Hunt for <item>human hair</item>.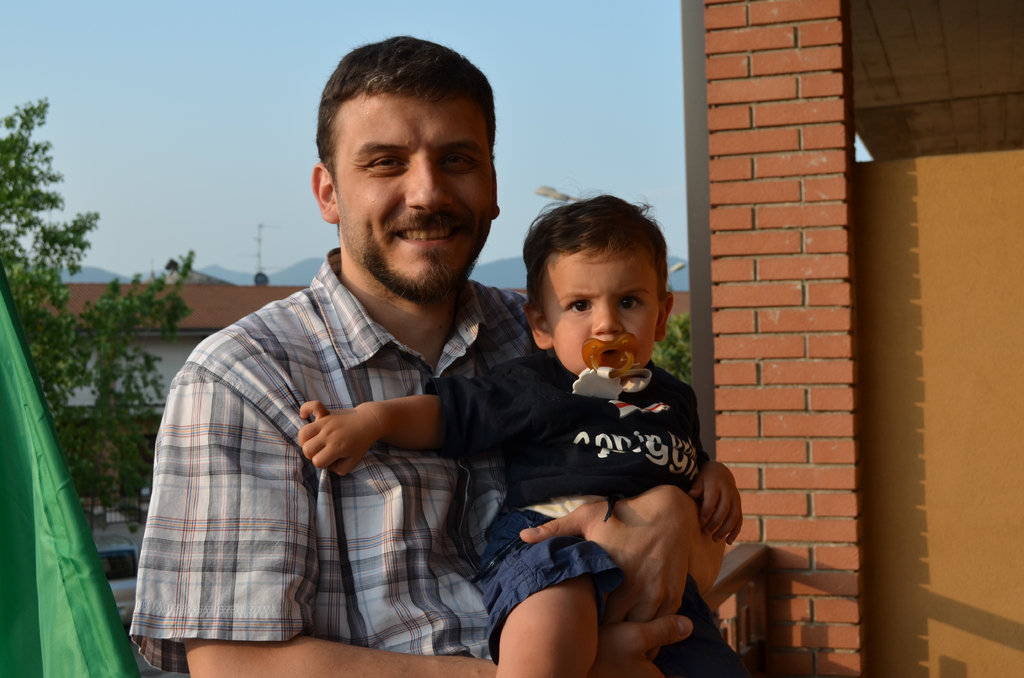
Hunted down at box(519, 191, 670, 309).
